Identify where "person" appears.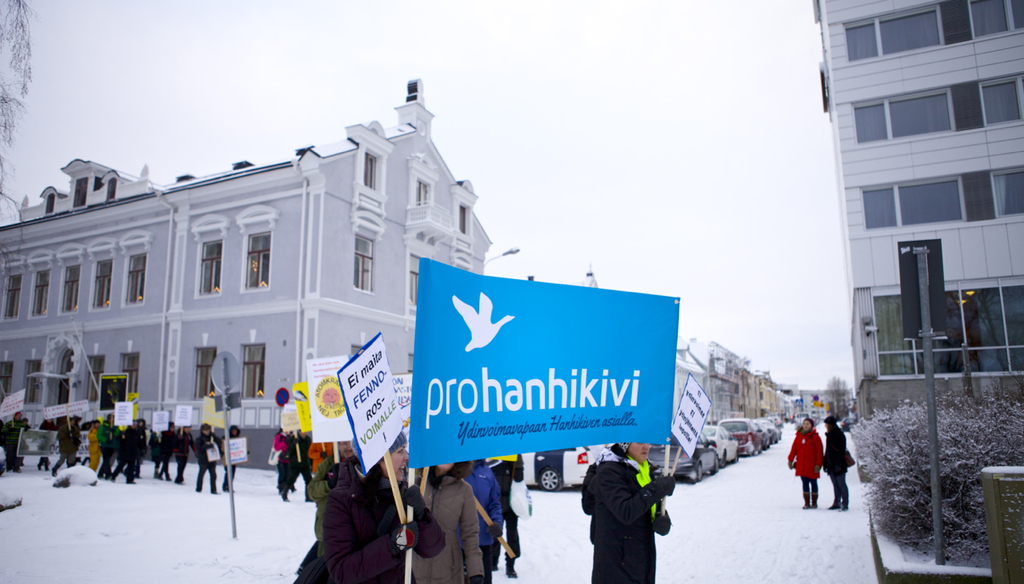
Appears at (2,410,28,473).
